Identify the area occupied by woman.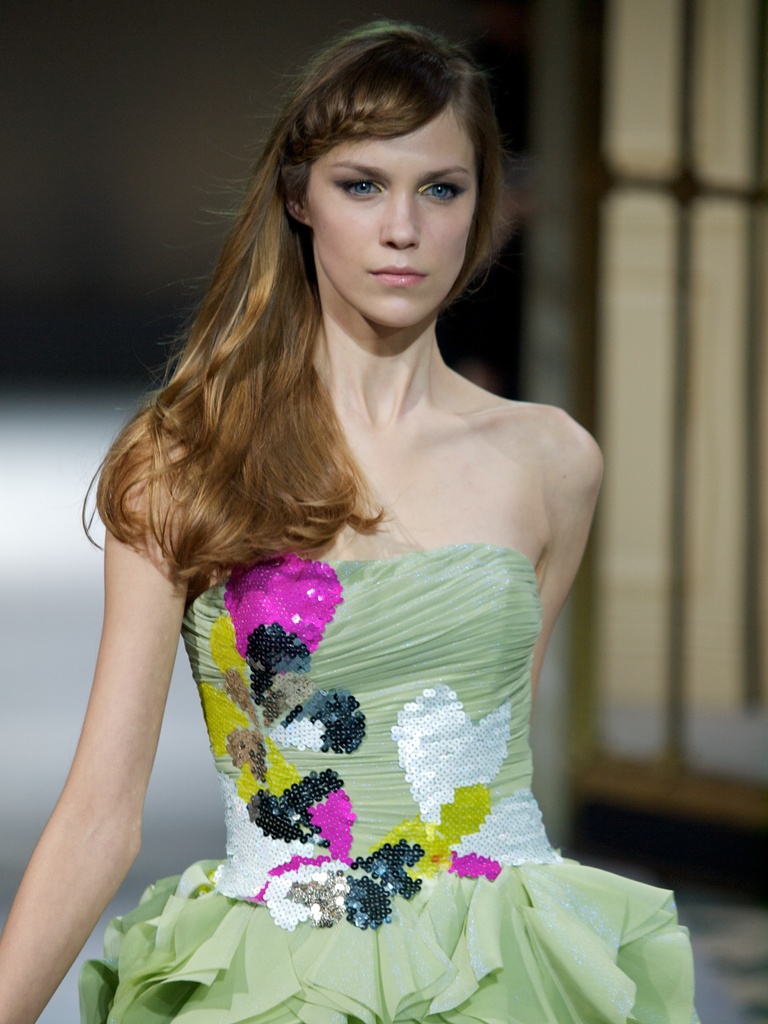
Area: 0/15/714/1023.
